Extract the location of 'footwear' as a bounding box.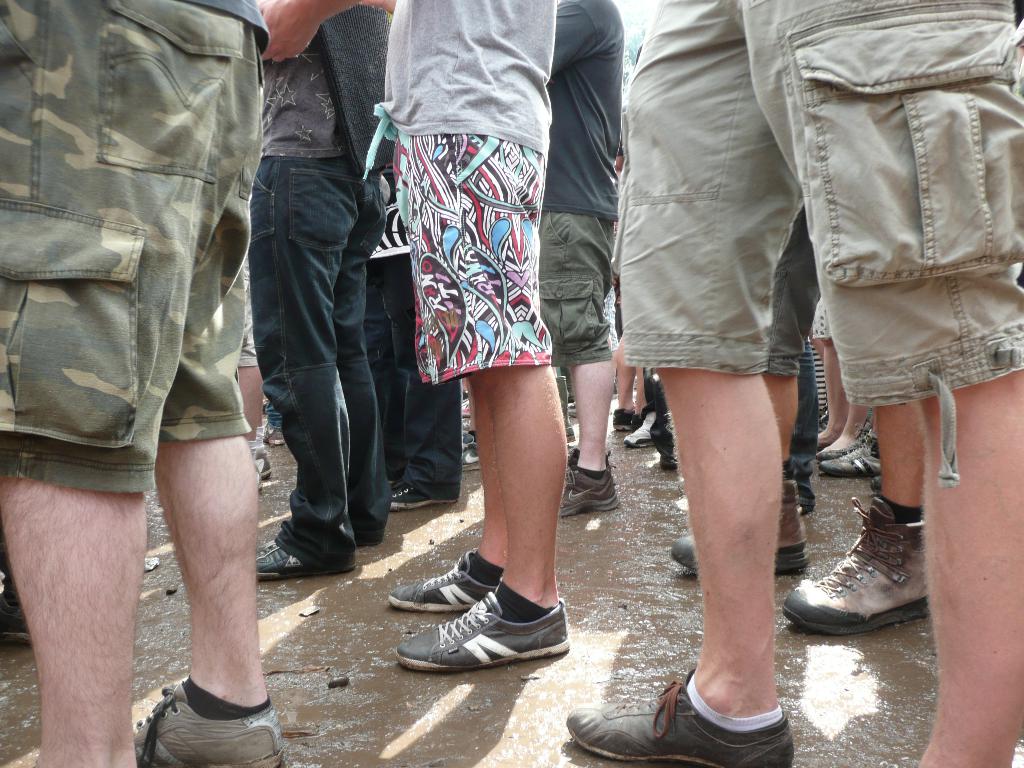
<box>386,476,457,509</box>.
